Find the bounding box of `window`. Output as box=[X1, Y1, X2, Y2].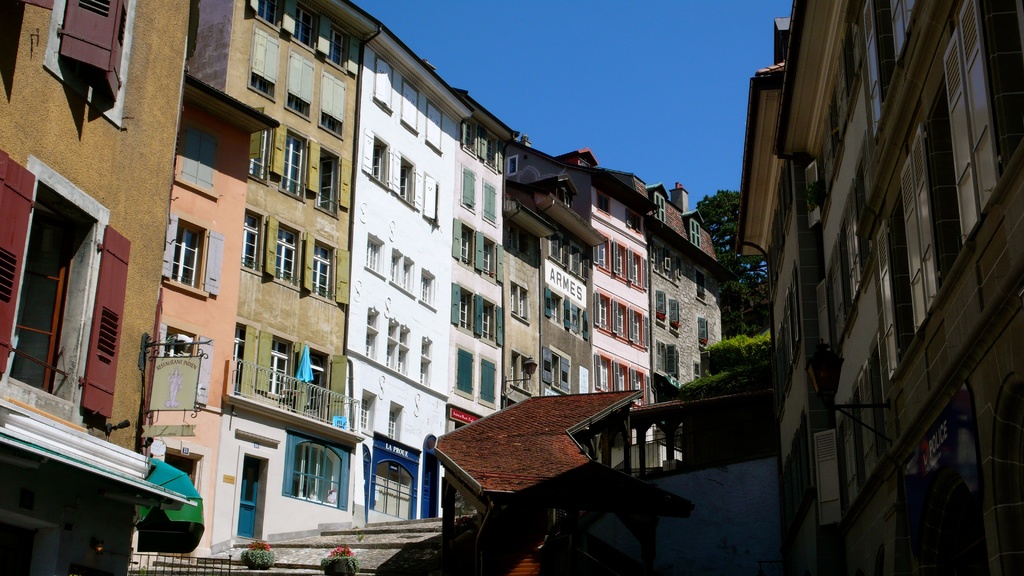
box=[856, 364, 874, 476].
